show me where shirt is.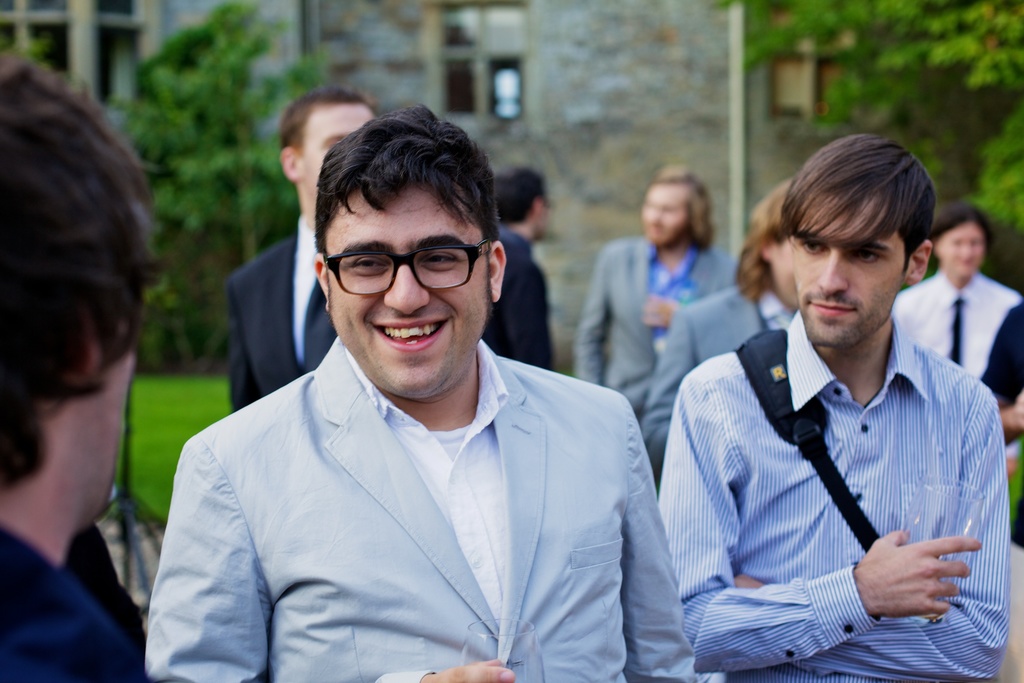
shirt is at region(894, 268, 1023, 375).
